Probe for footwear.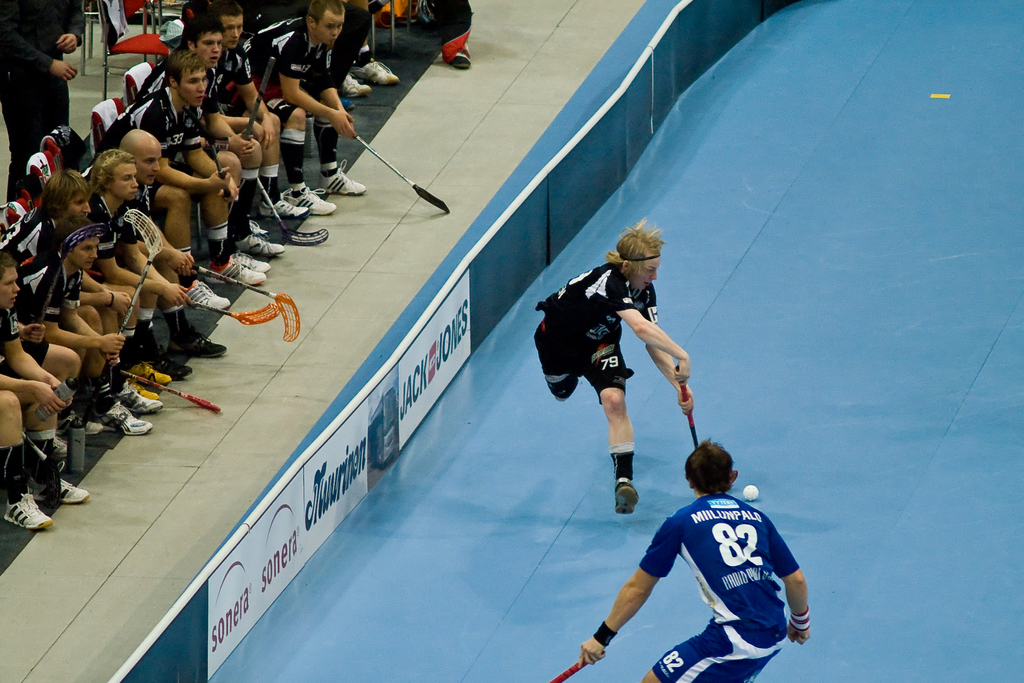
Probe result: 180/279/231/315.
